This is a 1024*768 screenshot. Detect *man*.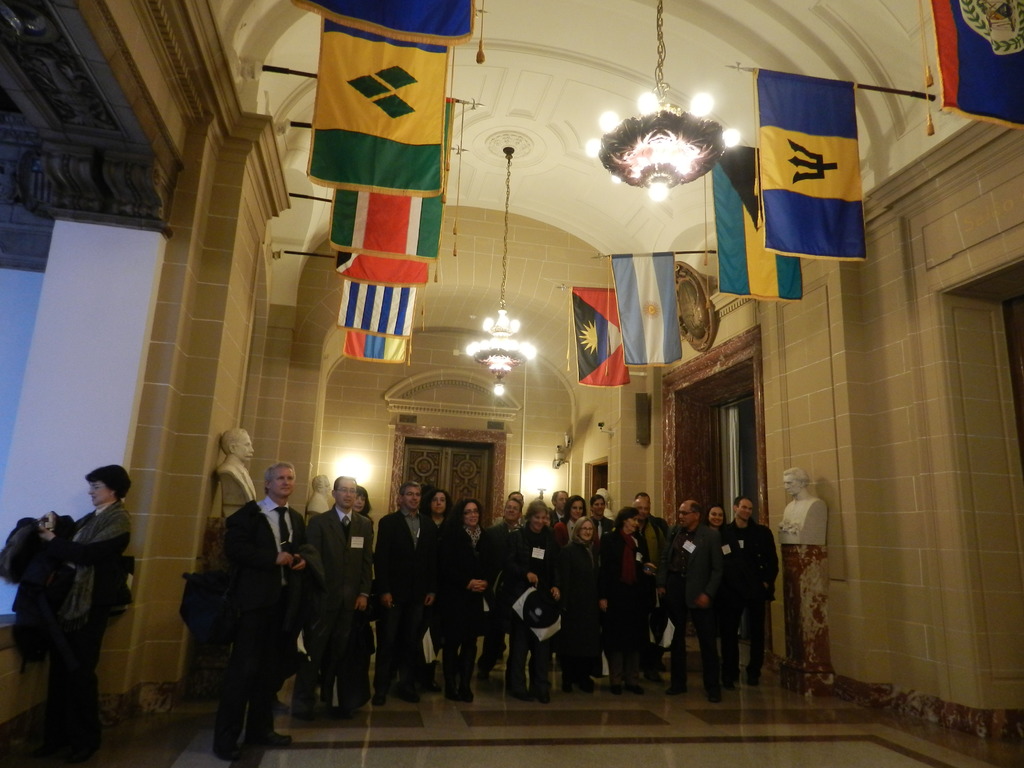
left=779, top=465, right=829, bottom=534.
